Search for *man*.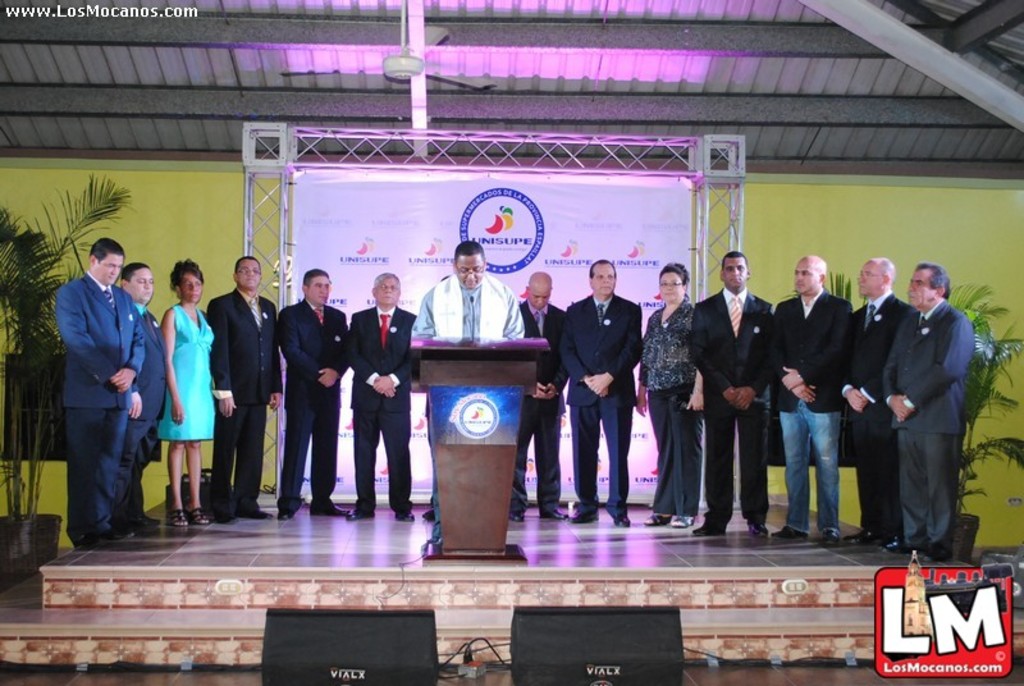
Found at box(512, 267, 572, 518).
